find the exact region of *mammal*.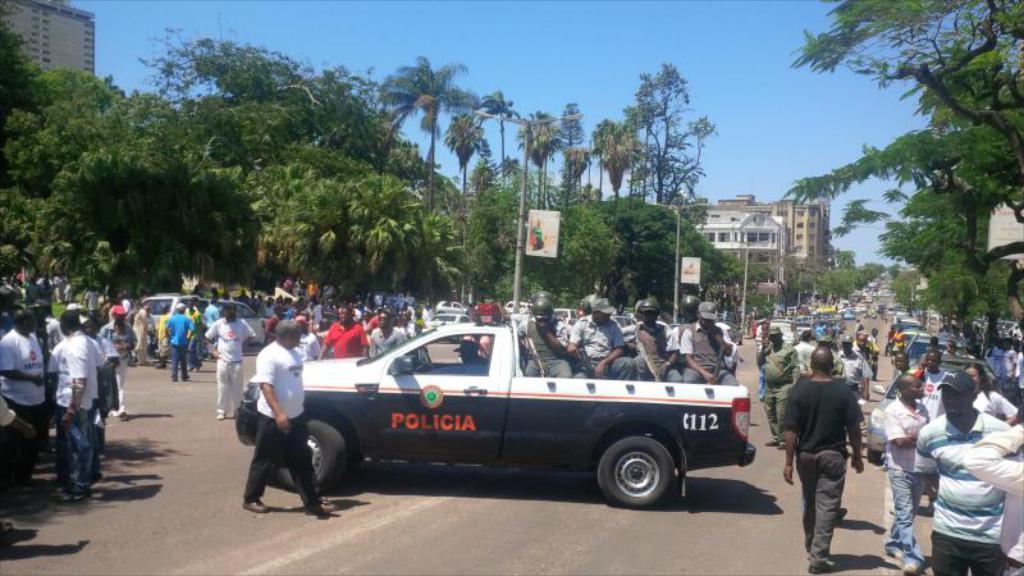
Exact region: crop(852, 324, 864, 334).
